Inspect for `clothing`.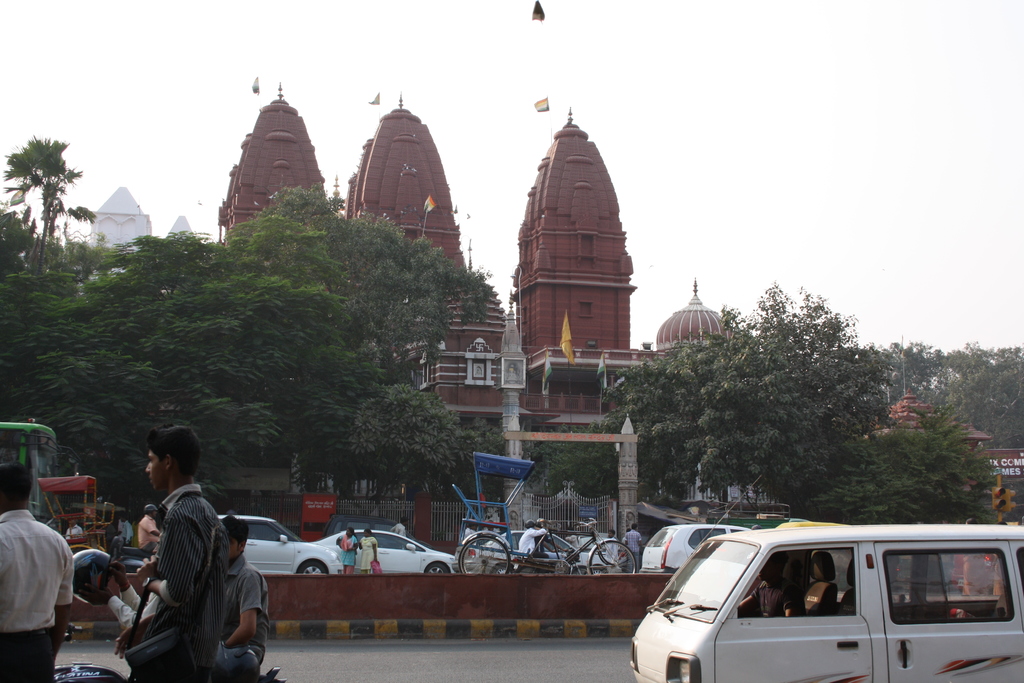
Inspection: {"x1": 522, "y1": 525, "x2": 550, "y2": 559}.
